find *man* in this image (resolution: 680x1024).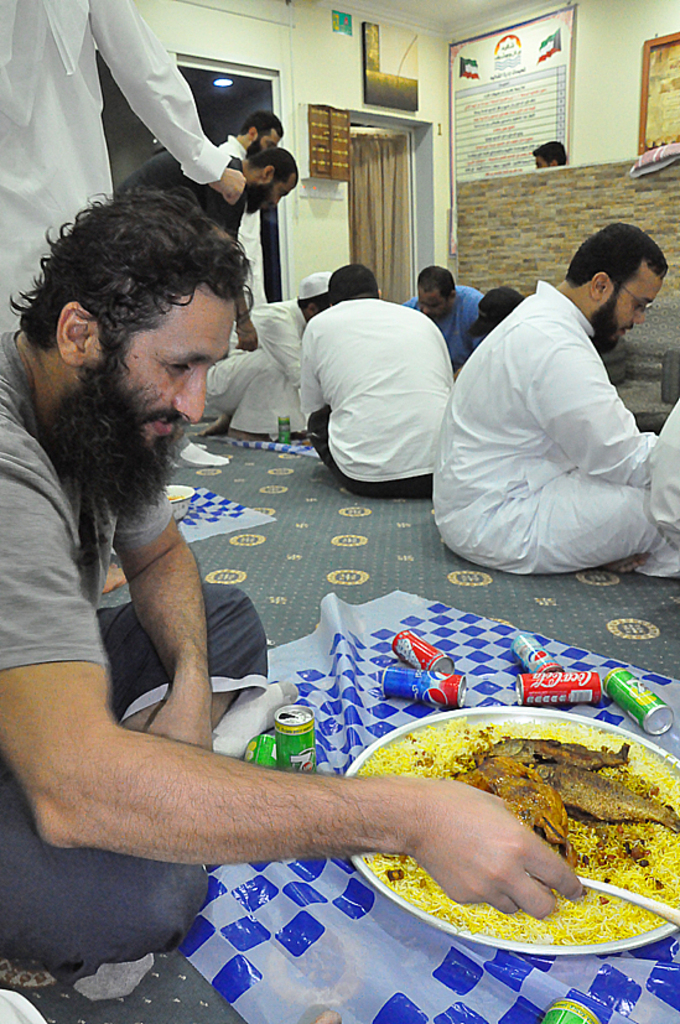
[0, 0, 242, 376].
